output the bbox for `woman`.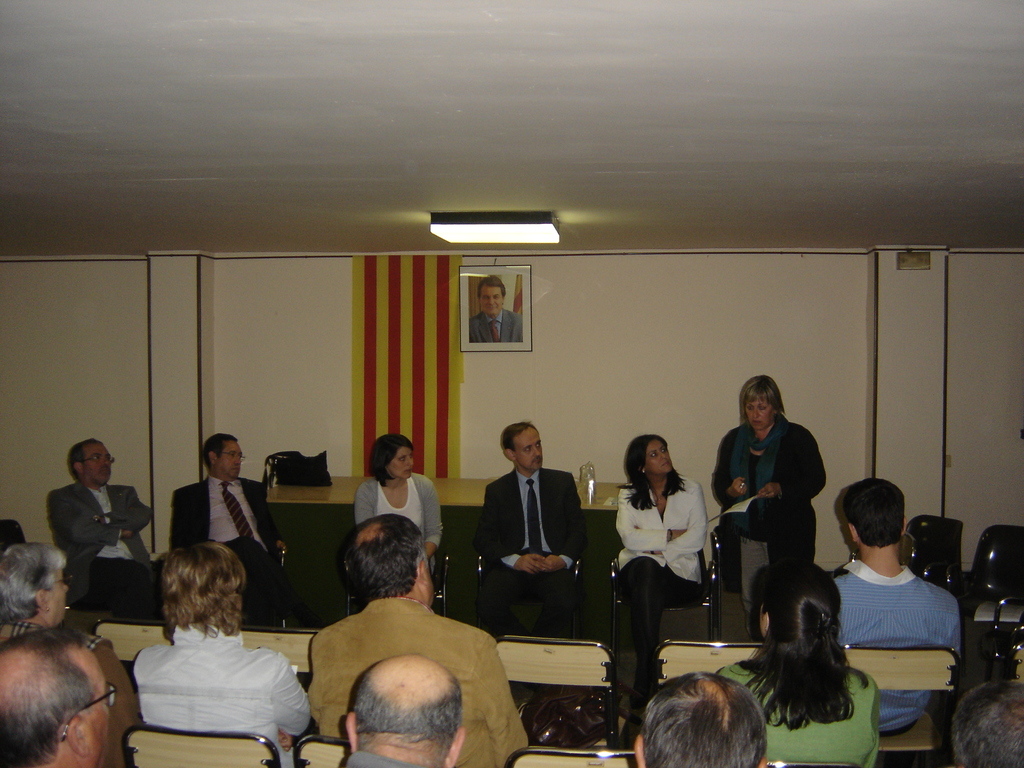
[609, 424, 717, 636].
